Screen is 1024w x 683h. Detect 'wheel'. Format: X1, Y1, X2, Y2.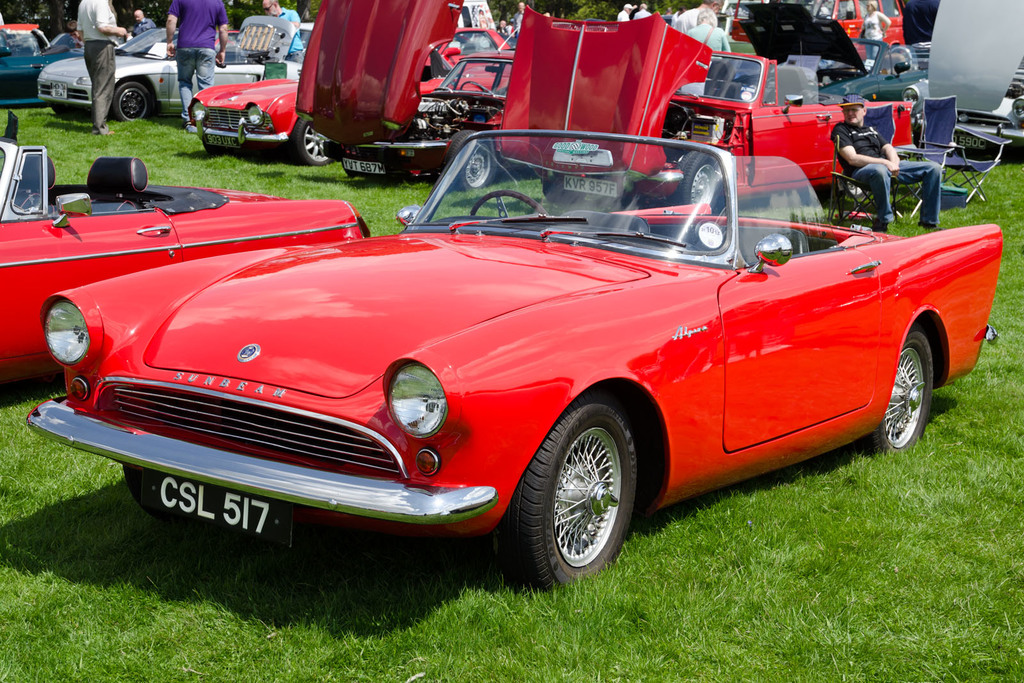
292, 117, 332, 164.
